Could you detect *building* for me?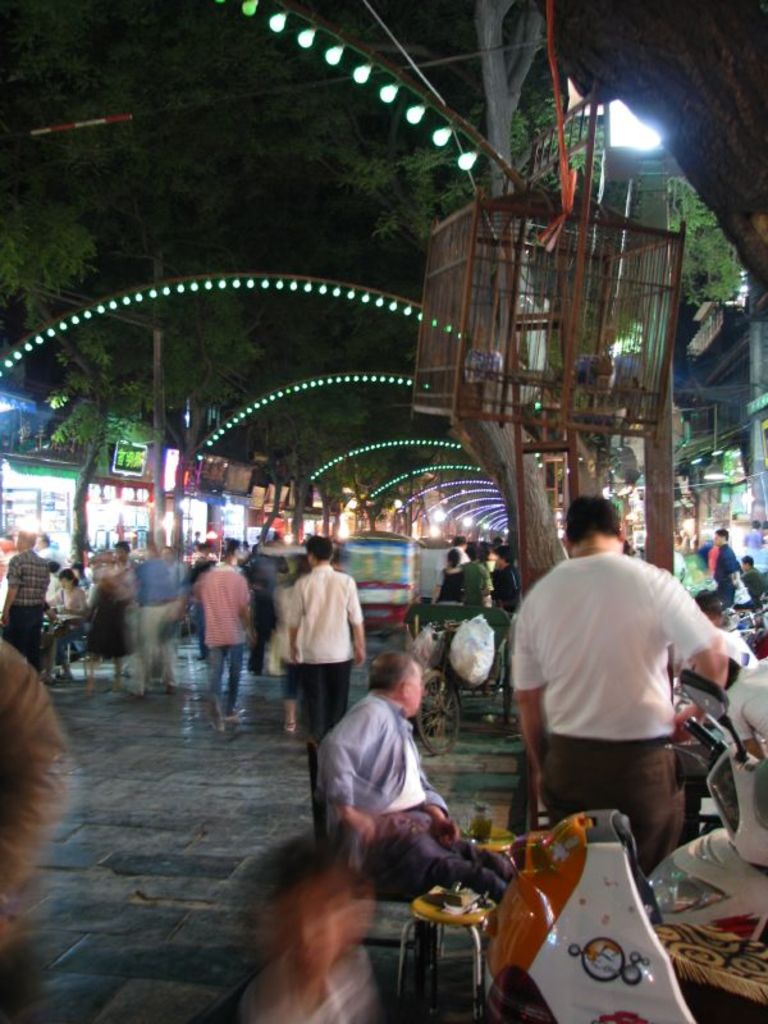
Detection result: {"x1": 0, "y1": 334, "x2": 255, "y2": 576}.
